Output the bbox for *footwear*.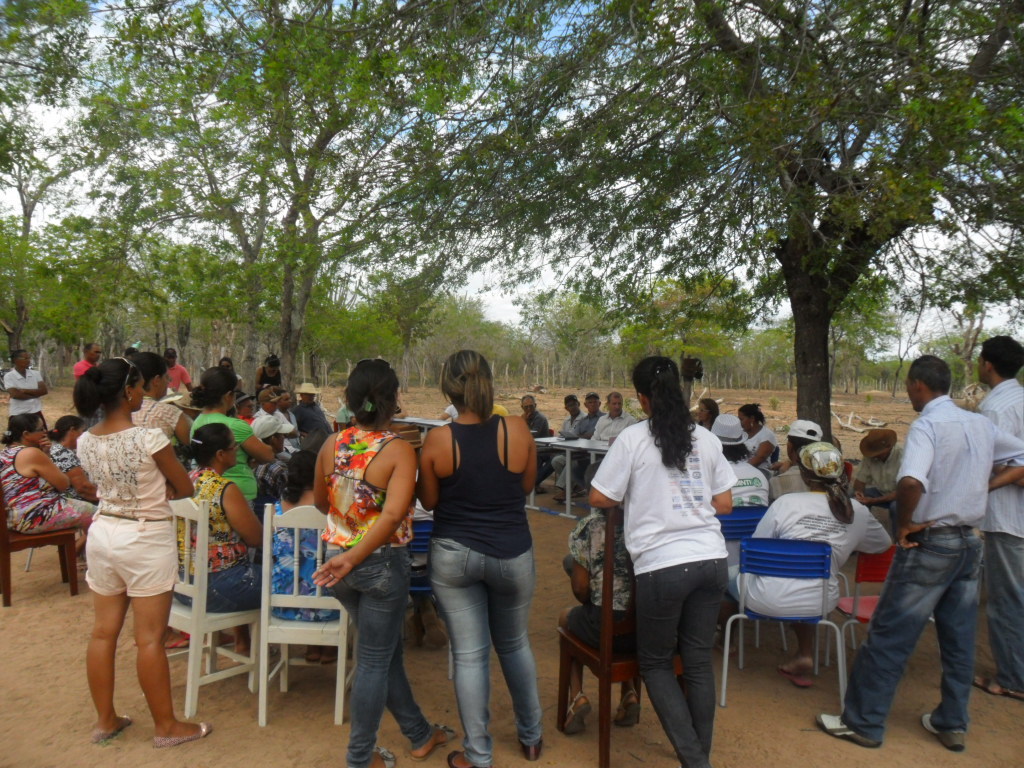
<bbox>441, 738, 487, 767</bbox>.
